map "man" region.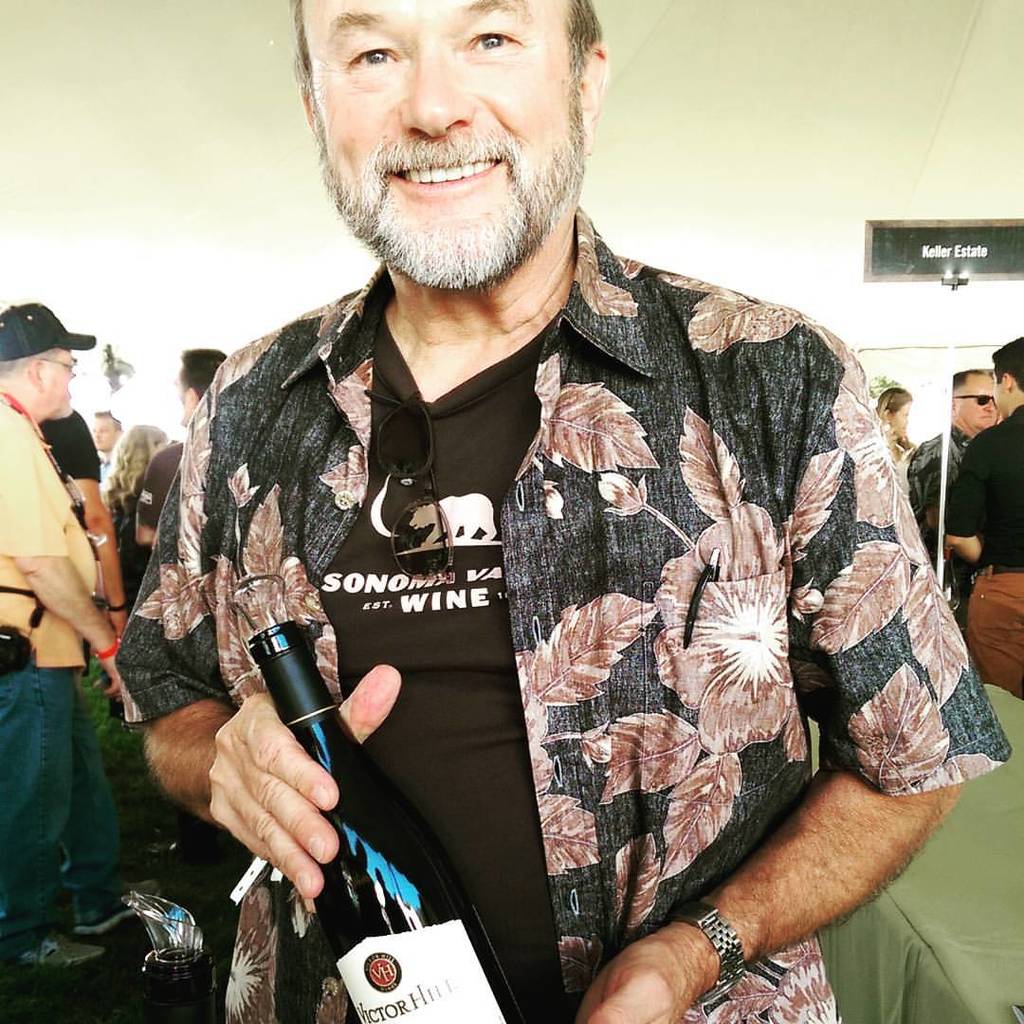
Mapped to Rect(119, 345, 235, 554).
